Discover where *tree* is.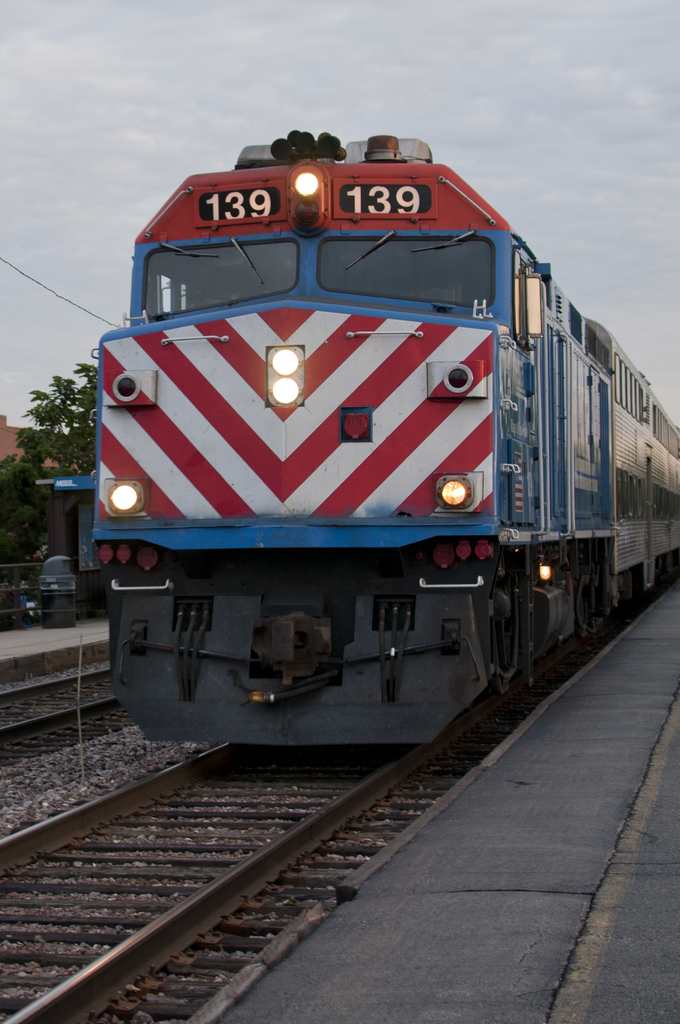
Discovered at select_region(2, 323, 101, 499).
